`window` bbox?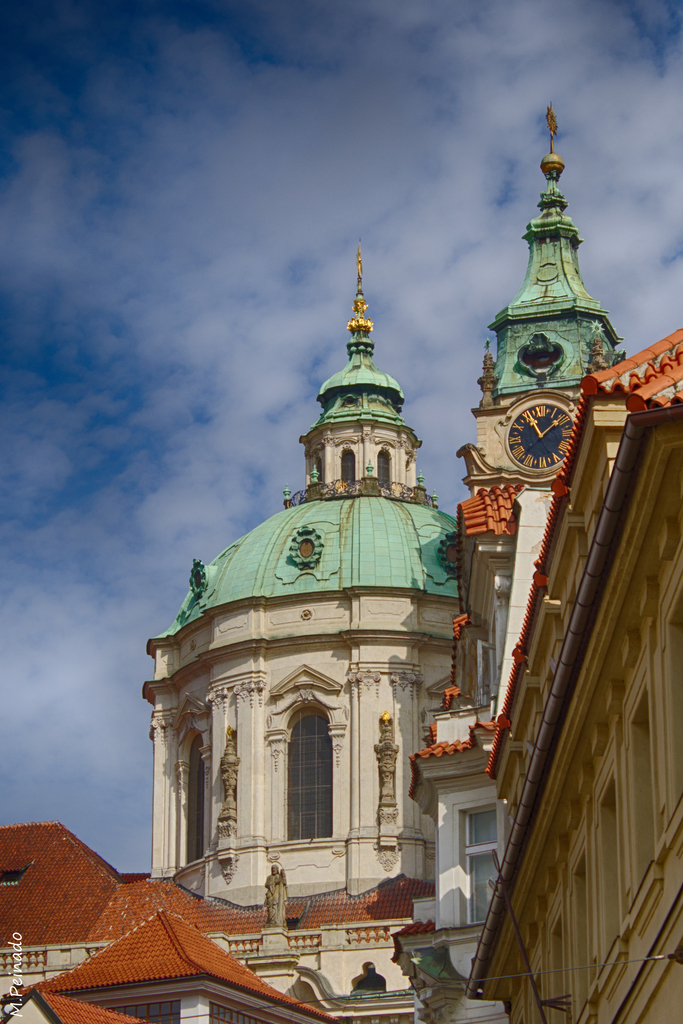
[left=540, top=884, right=591, bottom=1023]
